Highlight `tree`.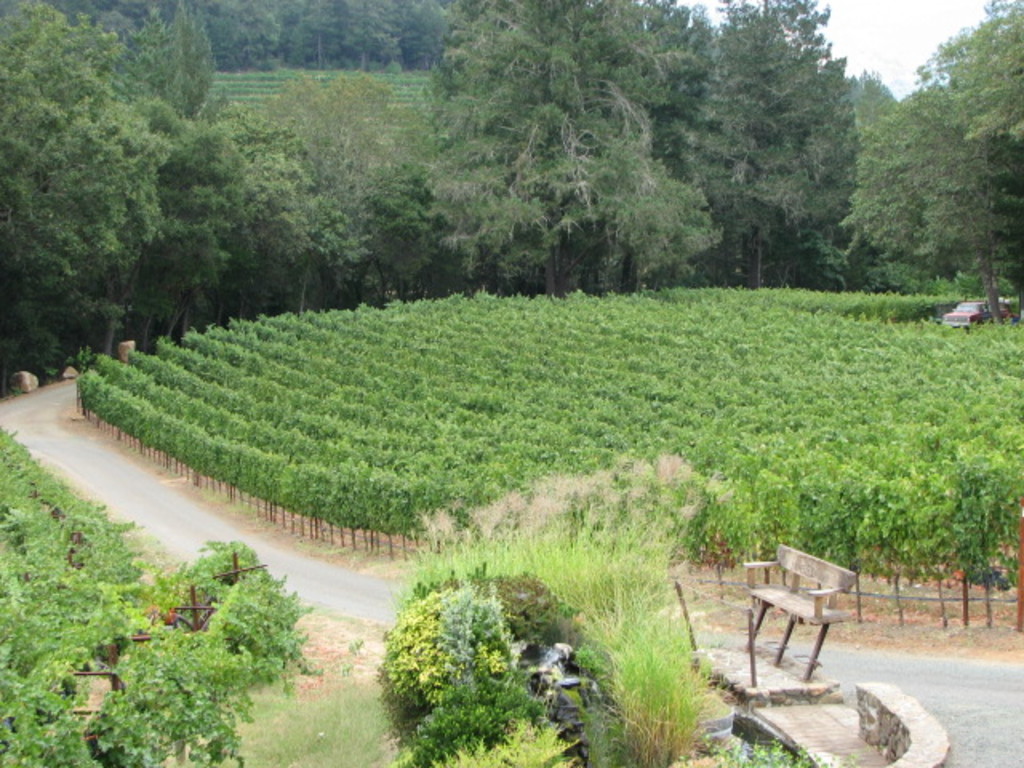
Highlighted region: crop(288, 0, 350, 62).
